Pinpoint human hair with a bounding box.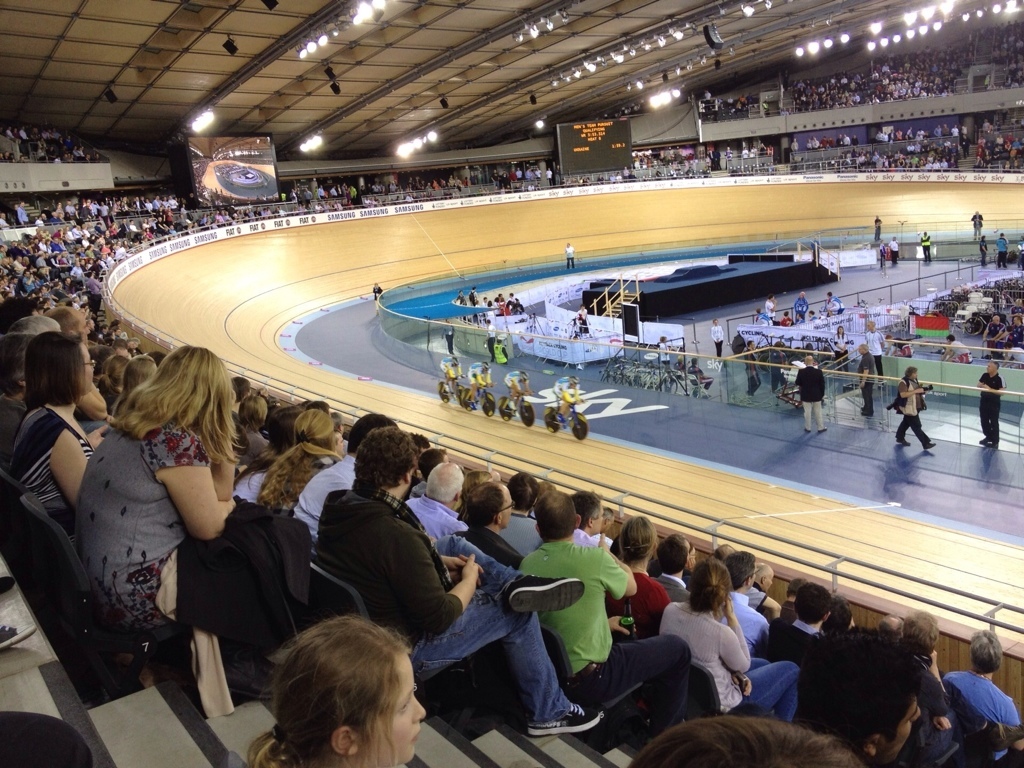
<region>120, 354, 154, 392</region>.
